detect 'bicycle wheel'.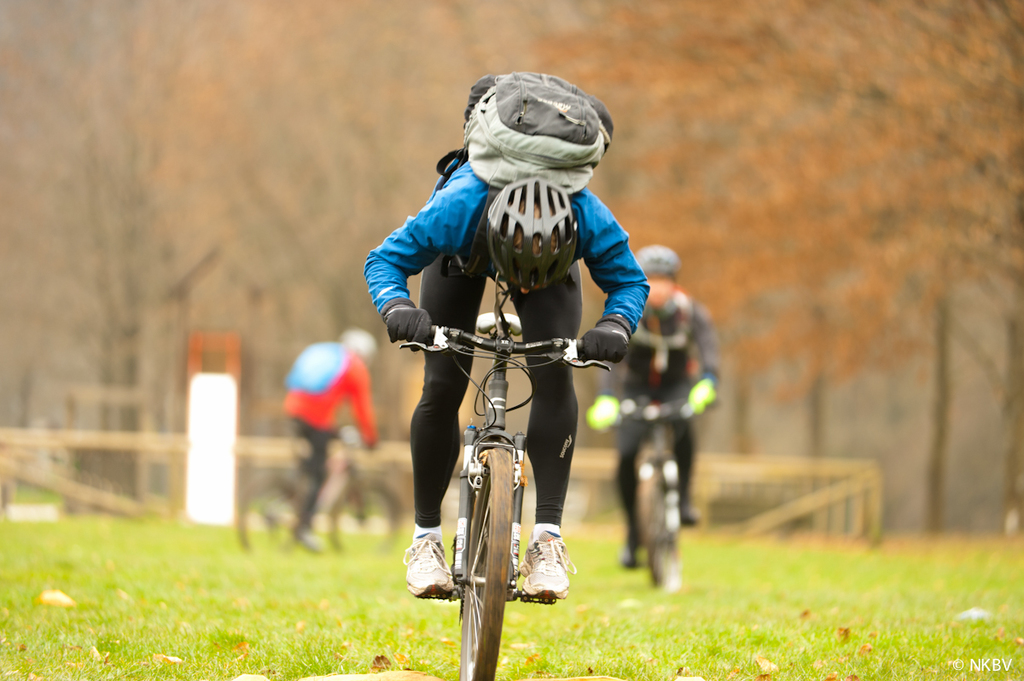
Detected at 327/482/409/557.
